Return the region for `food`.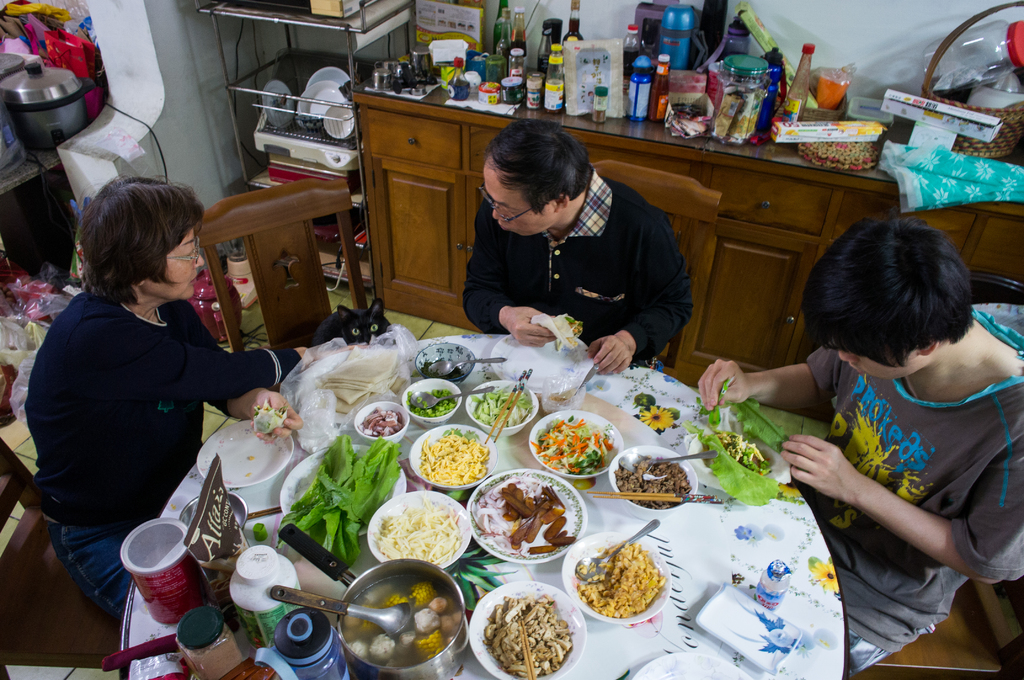
<region>198, 527, 250, 611</region>.
